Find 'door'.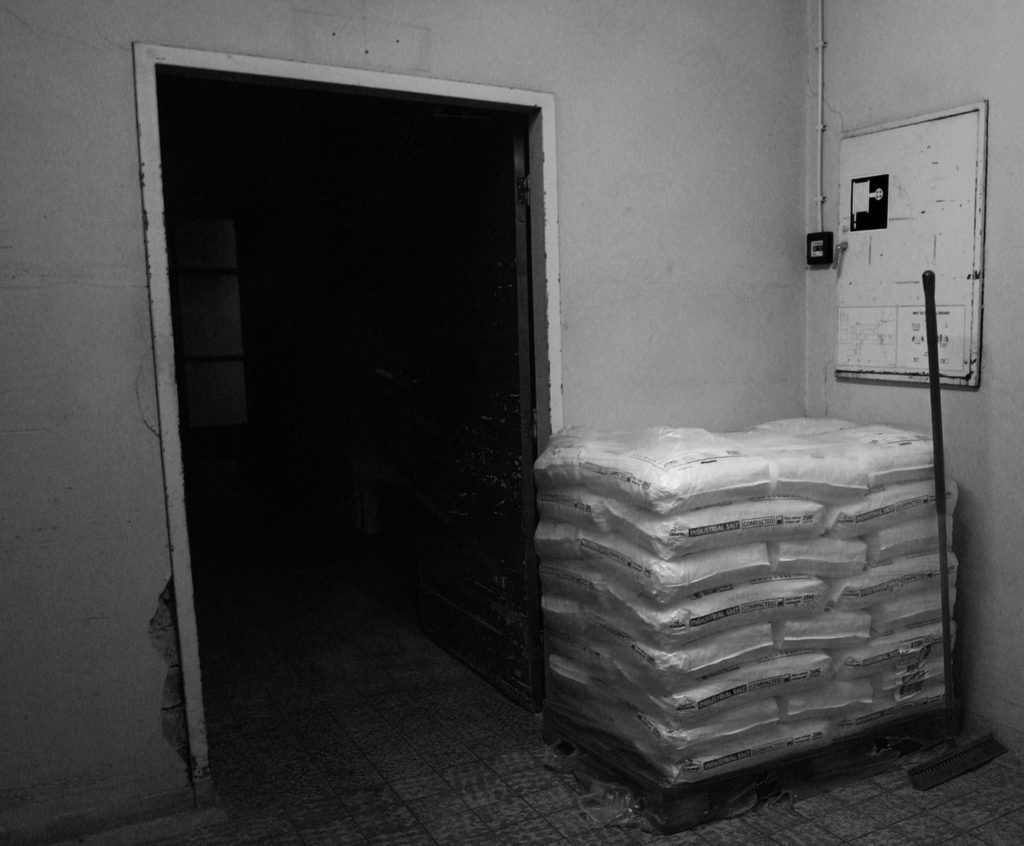
select_region(382, 131, 533, 688).
